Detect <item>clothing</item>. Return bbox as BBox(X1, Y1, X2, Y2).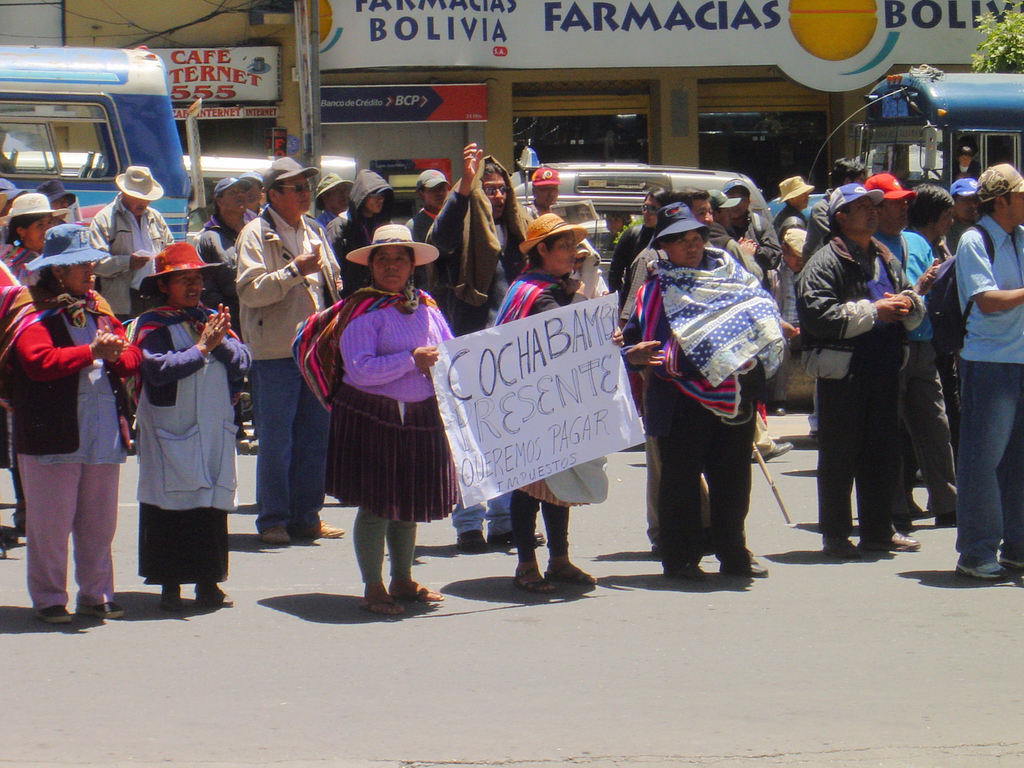
BBox(136, 298, 249, 590).
